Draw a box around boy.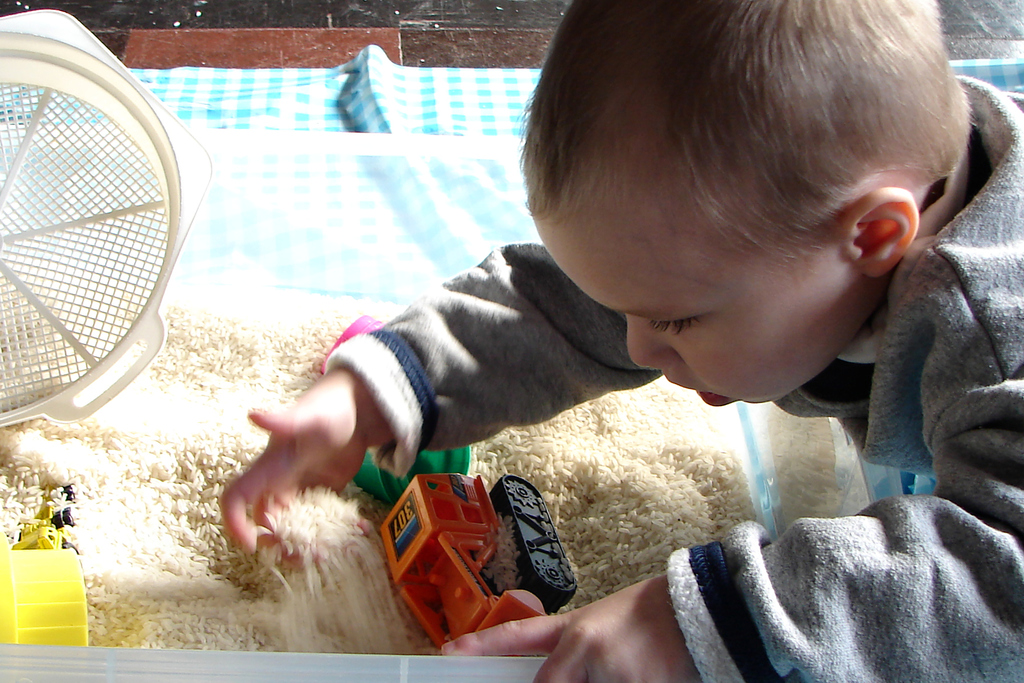
252:0:1005:618.
